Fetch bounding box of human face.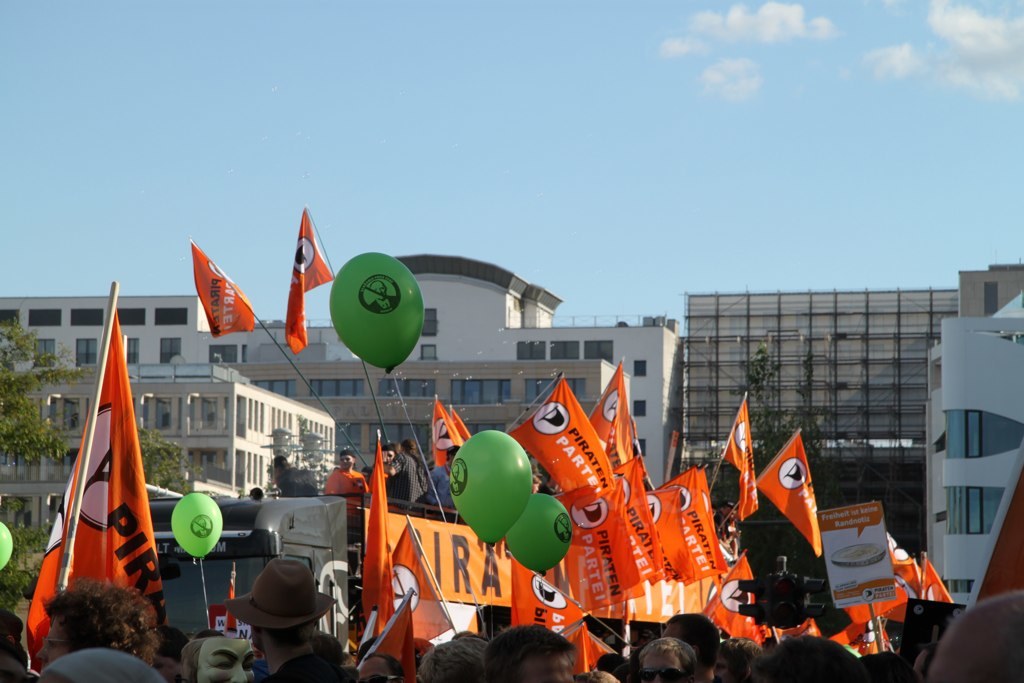
Bbox: 337 453 354 471.
